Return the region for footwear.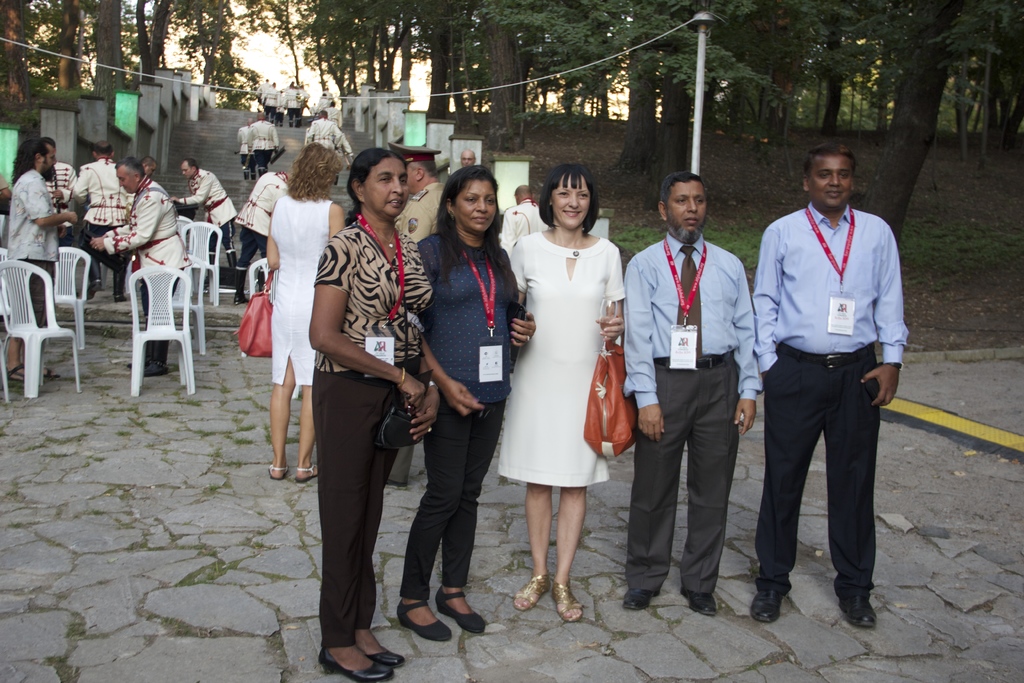
[6, 360, 27, 384].
